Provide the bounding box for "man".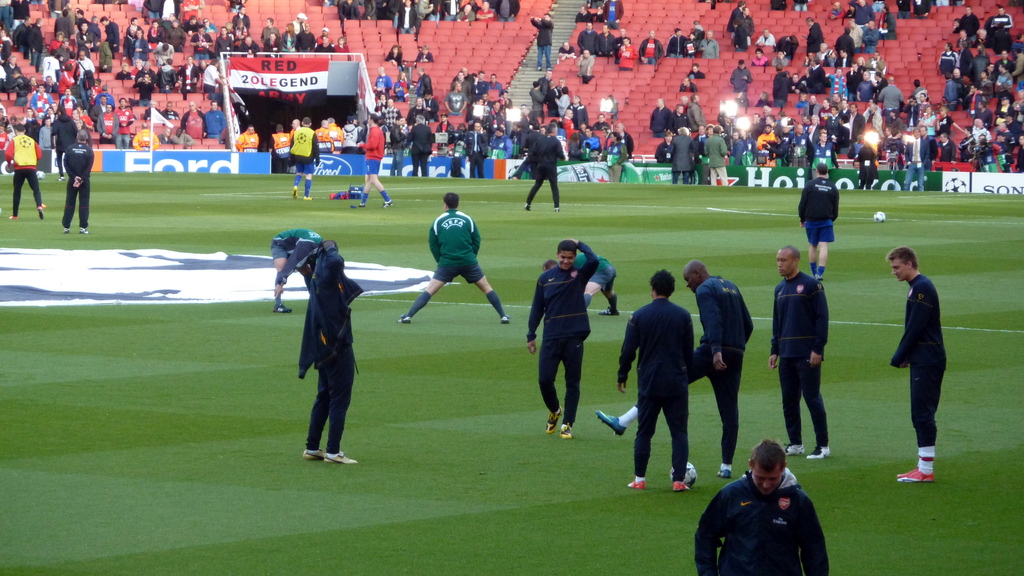
200:59:226:95.
